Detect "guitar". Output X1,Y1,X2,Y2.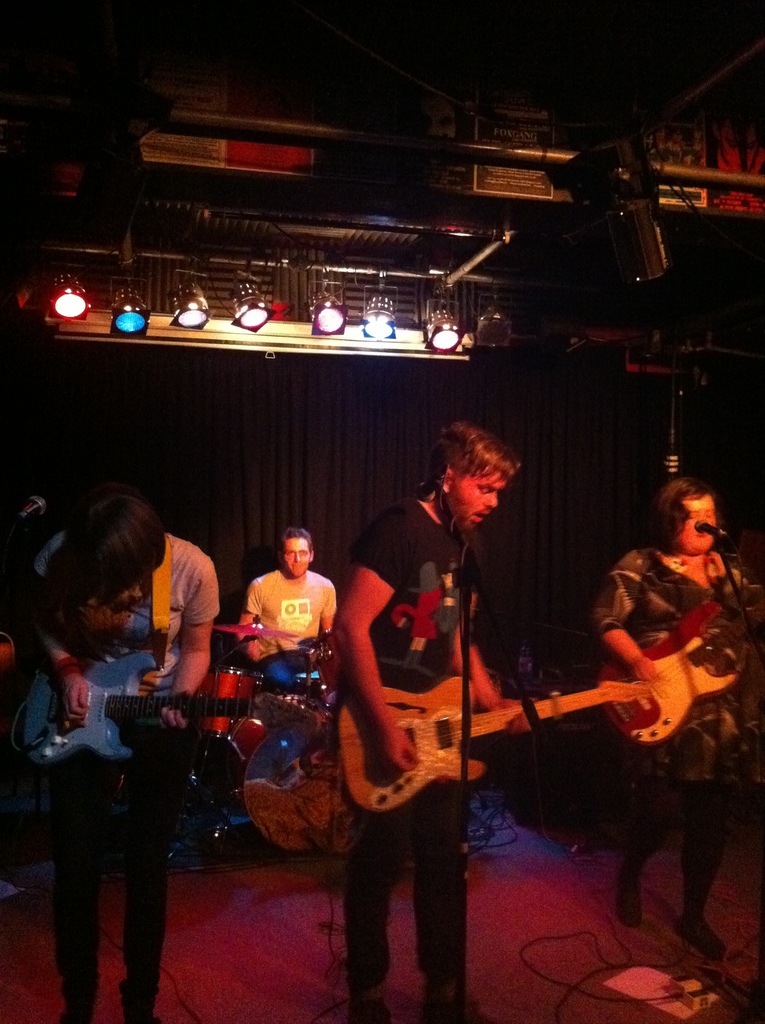
21,643,321,772.
